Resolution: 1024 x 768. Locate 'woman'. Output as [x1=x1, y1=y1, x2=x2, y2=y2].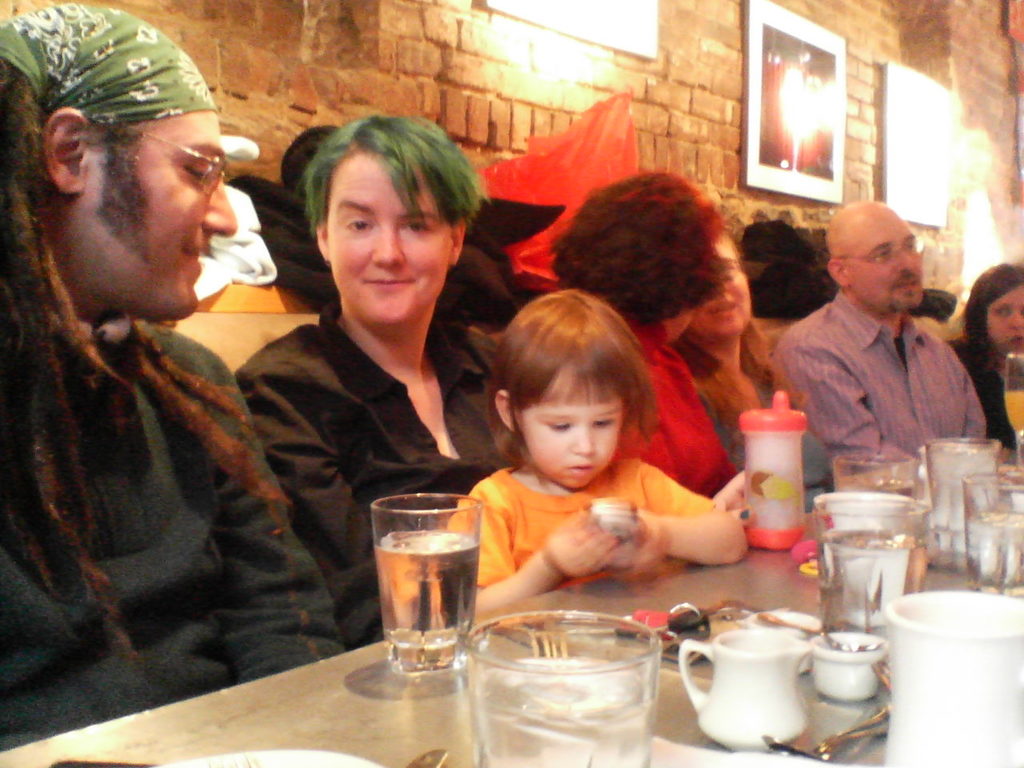
[x1=942, y1=245, x2=1023, y2=472].
